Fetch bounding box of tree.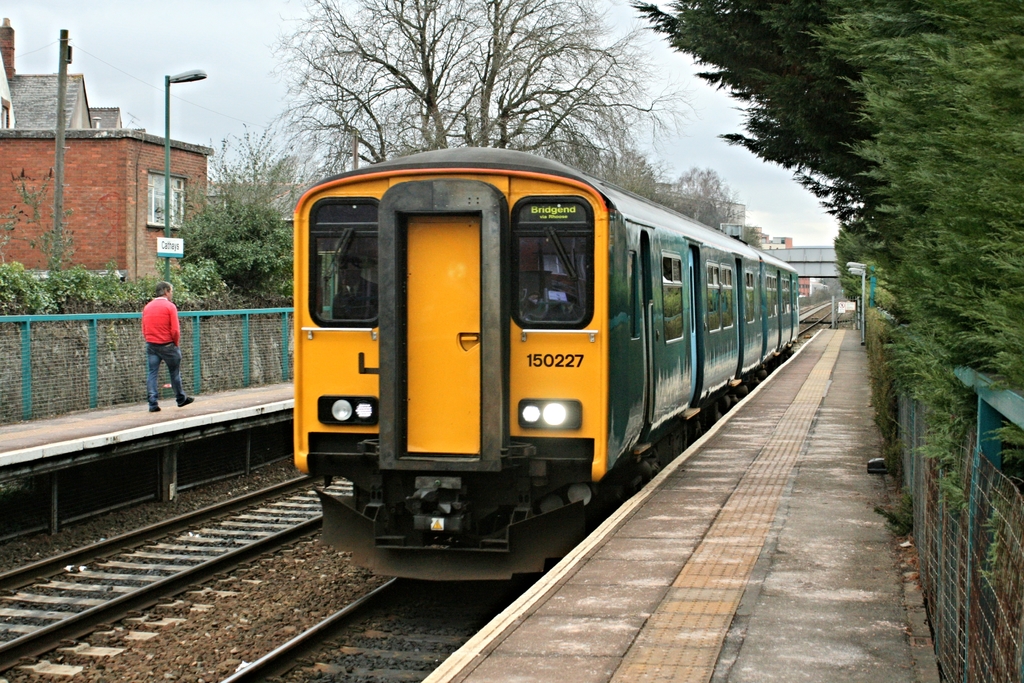
Bbox: (198,126,303,231).
